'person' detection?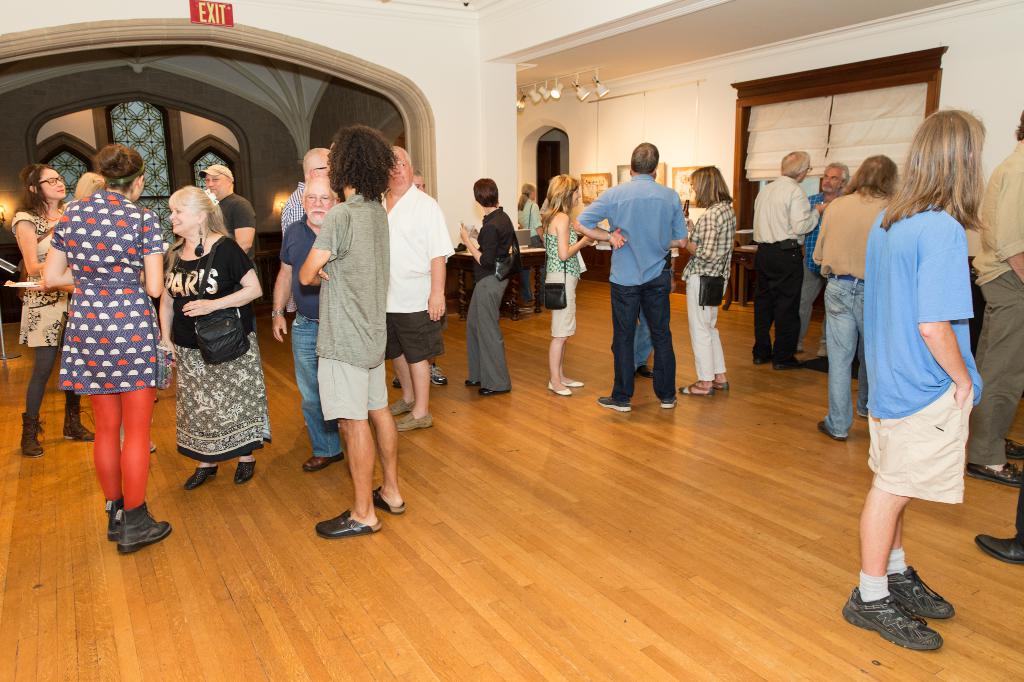
12, 160, 95, 455
